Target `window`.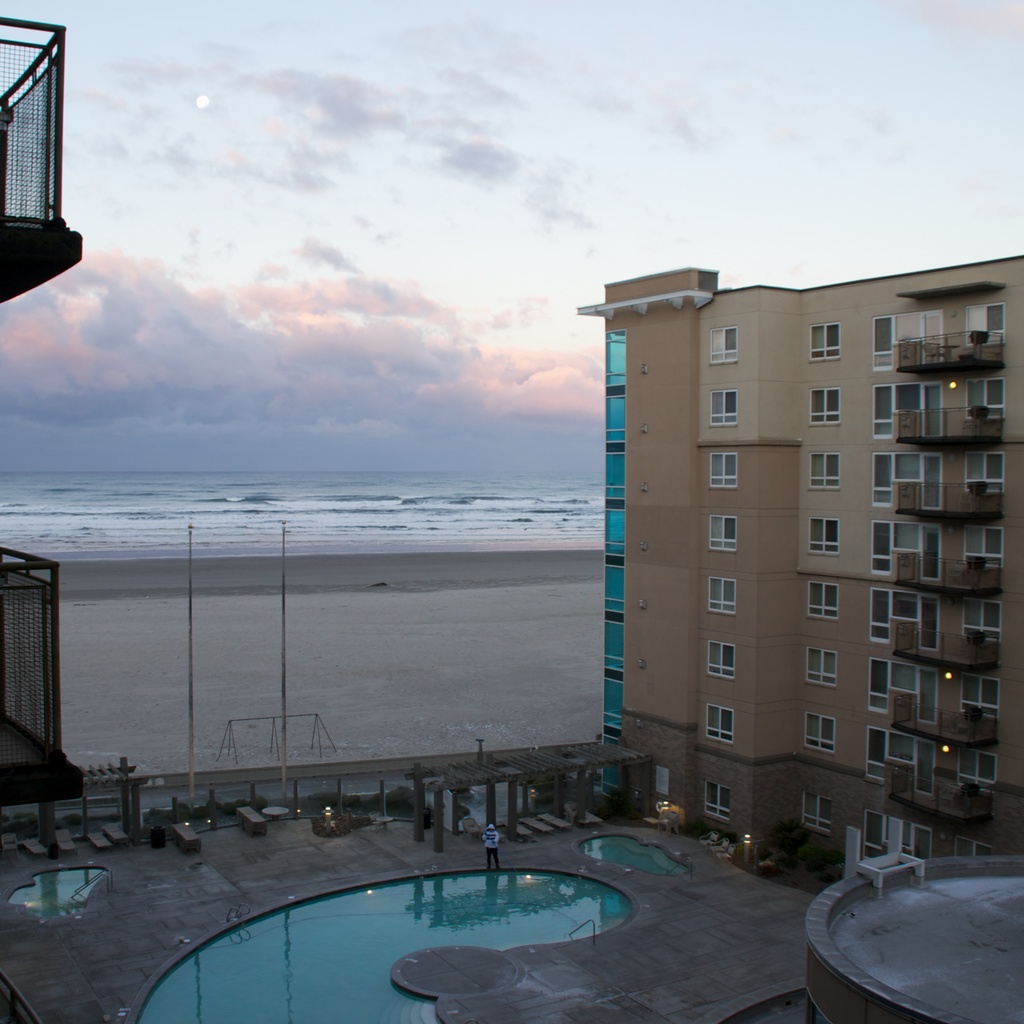
Target region: (left=713, top=387, right=741, bottom=426).
